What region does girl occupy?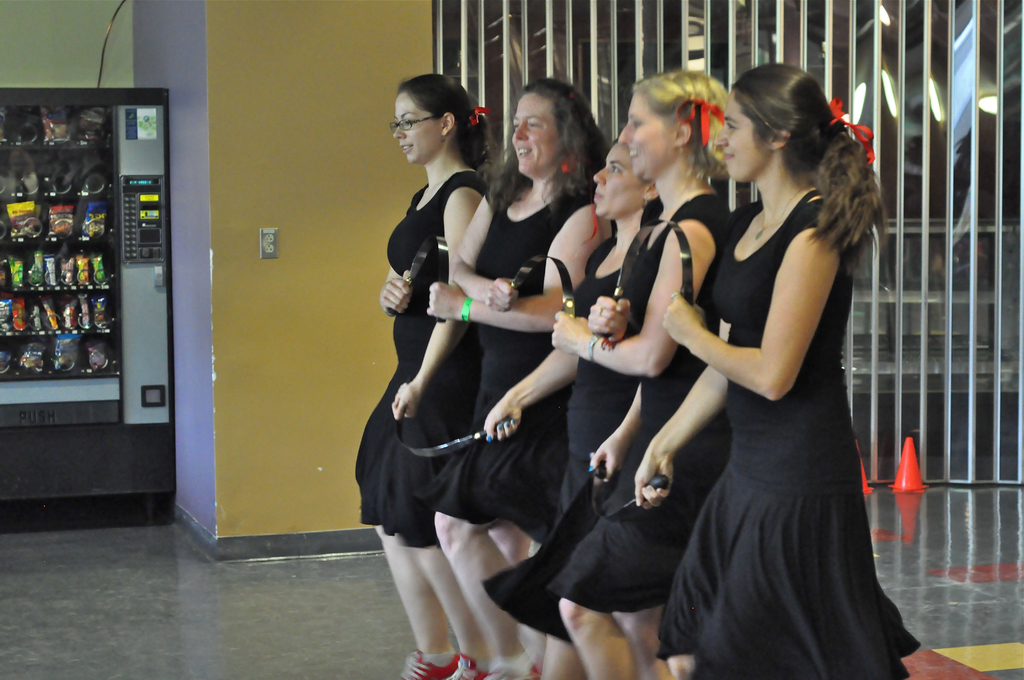
<region>634, 61, 921, 679</region>.
